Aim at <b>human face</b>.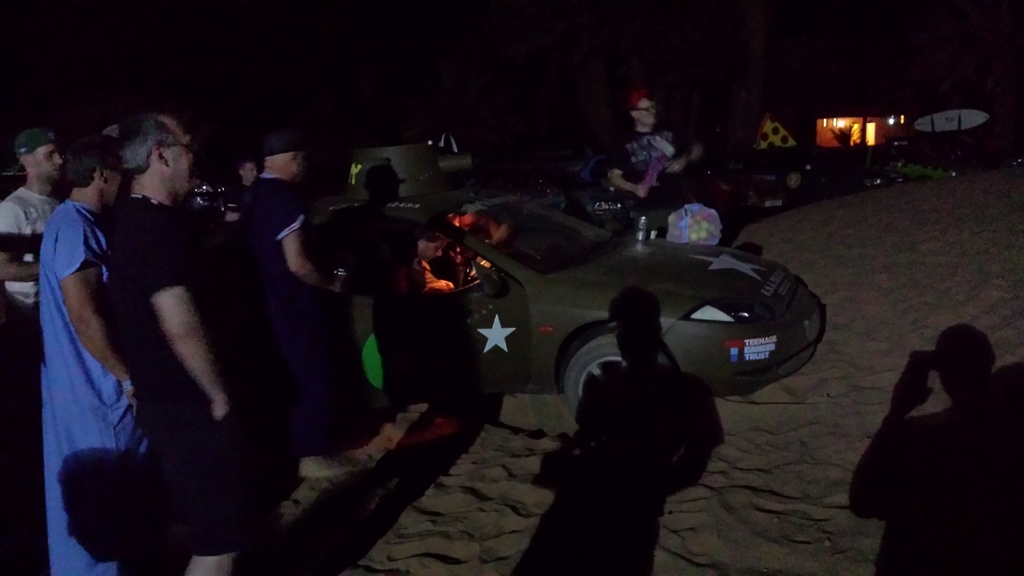
Aimed at 169 124 194 187.
